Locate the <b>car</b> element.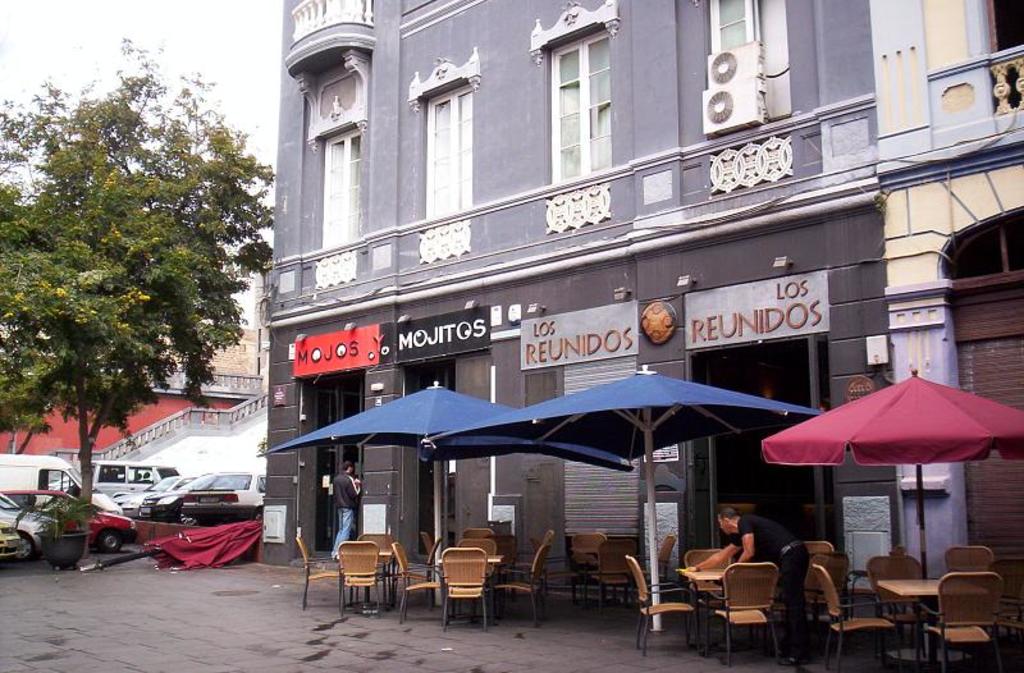
Element bbox: 87, 464, 179, 507.
